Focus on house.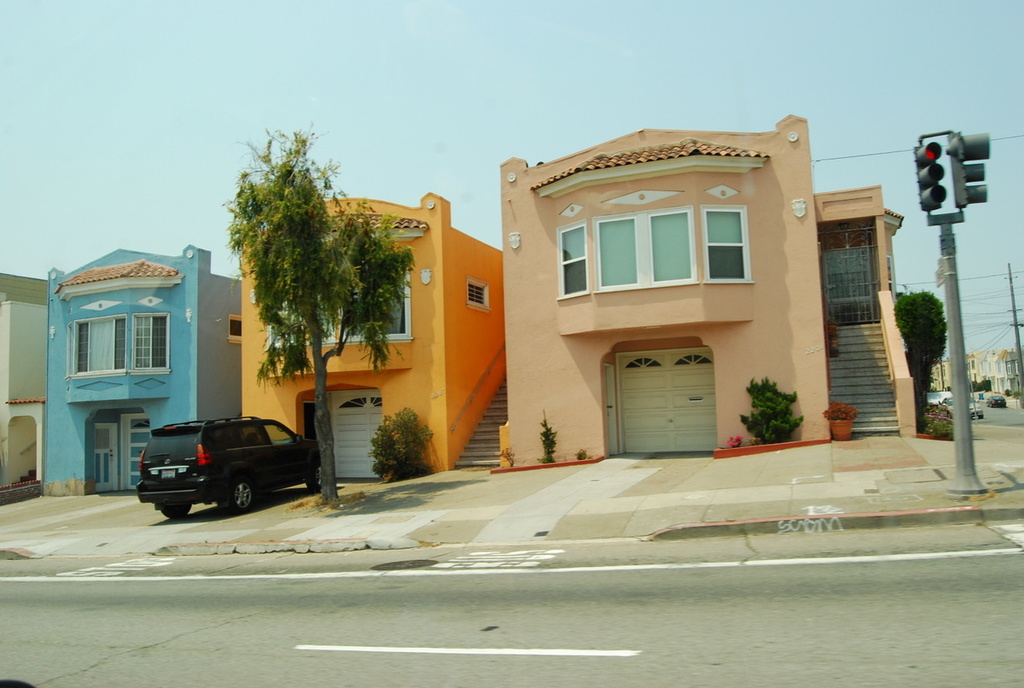
Focused at x1=44 y1=236 x2=242 y2=500.
